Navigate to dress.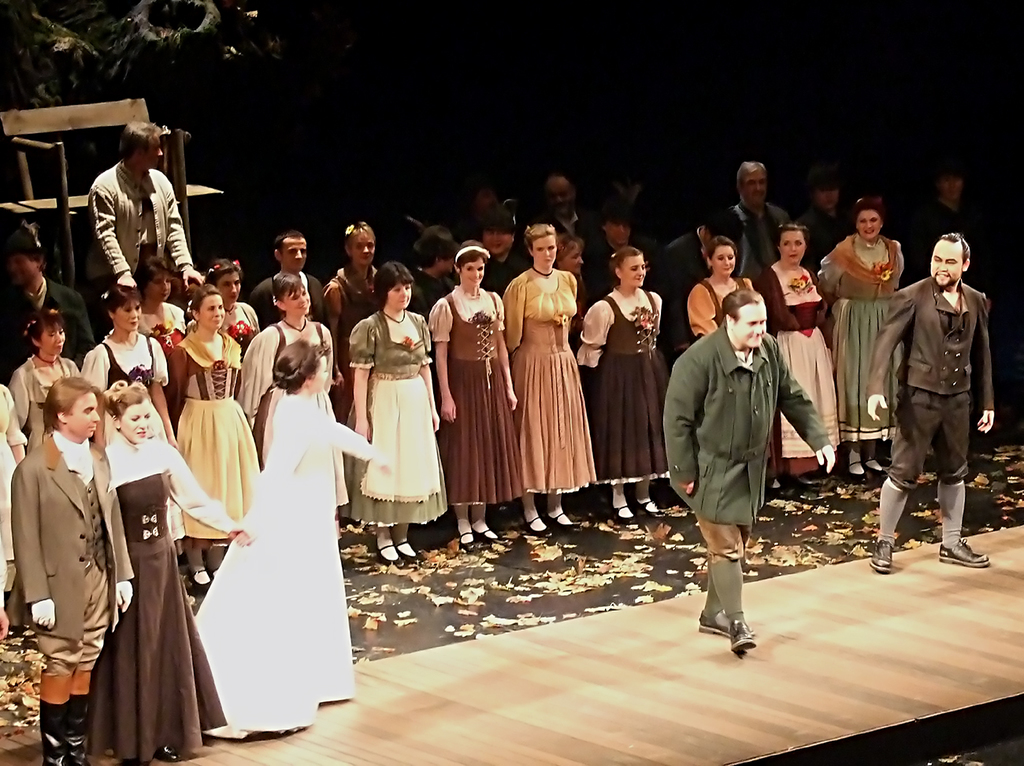
Navigation target: left=192, top=393, right=374, bottom=734.
